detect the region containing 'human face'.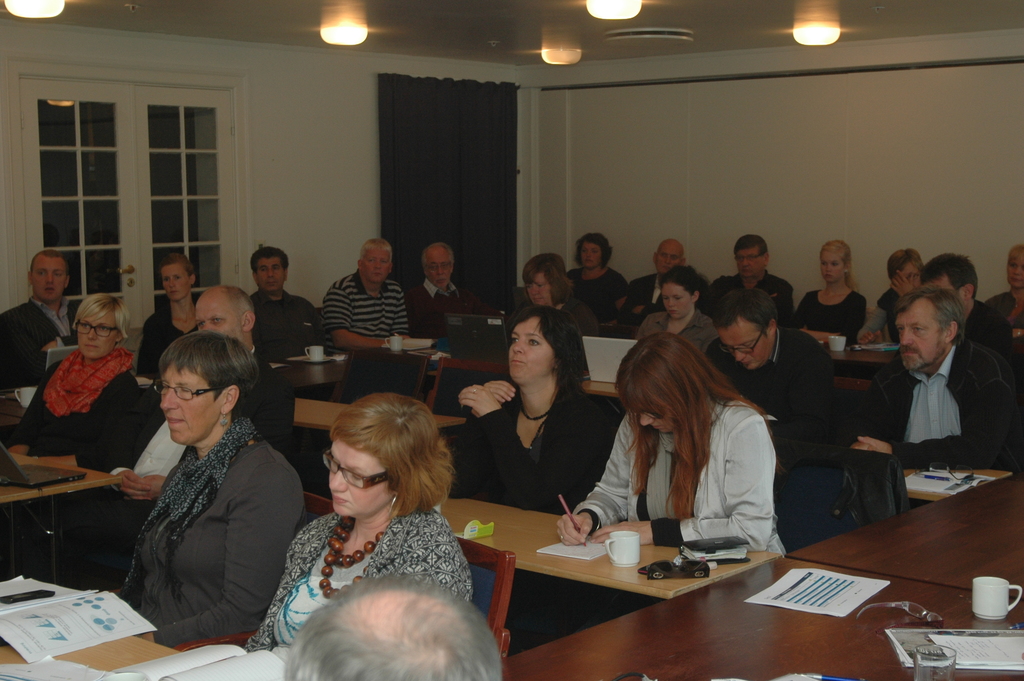
BBox(893, 258, 919, 291).
